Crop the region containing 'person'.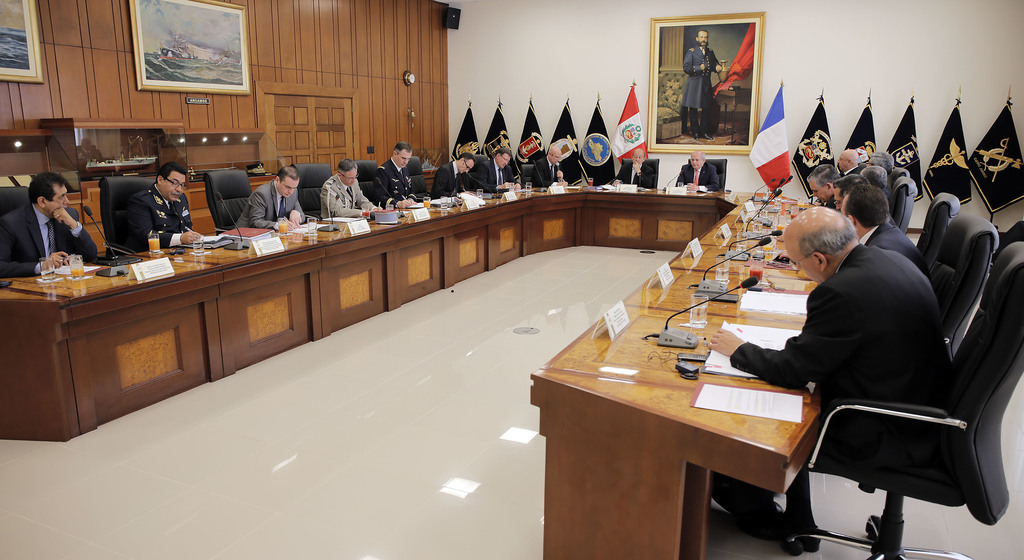
Crop region: detection(0, 161, 102, 284).
